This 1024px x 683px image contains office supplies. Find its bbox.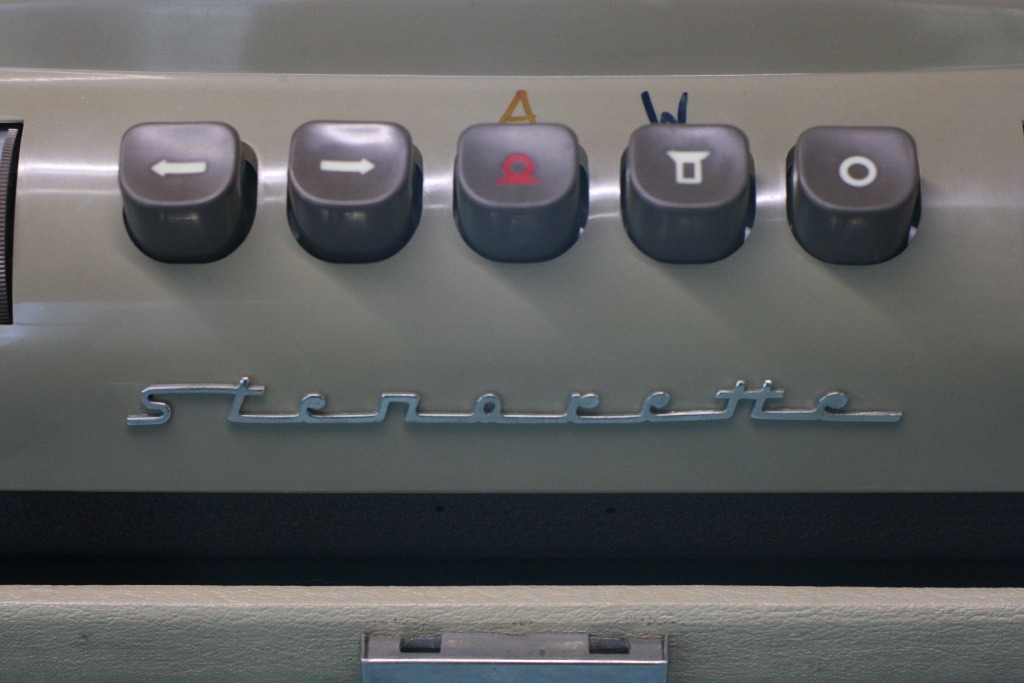
[6,13,991,623].
